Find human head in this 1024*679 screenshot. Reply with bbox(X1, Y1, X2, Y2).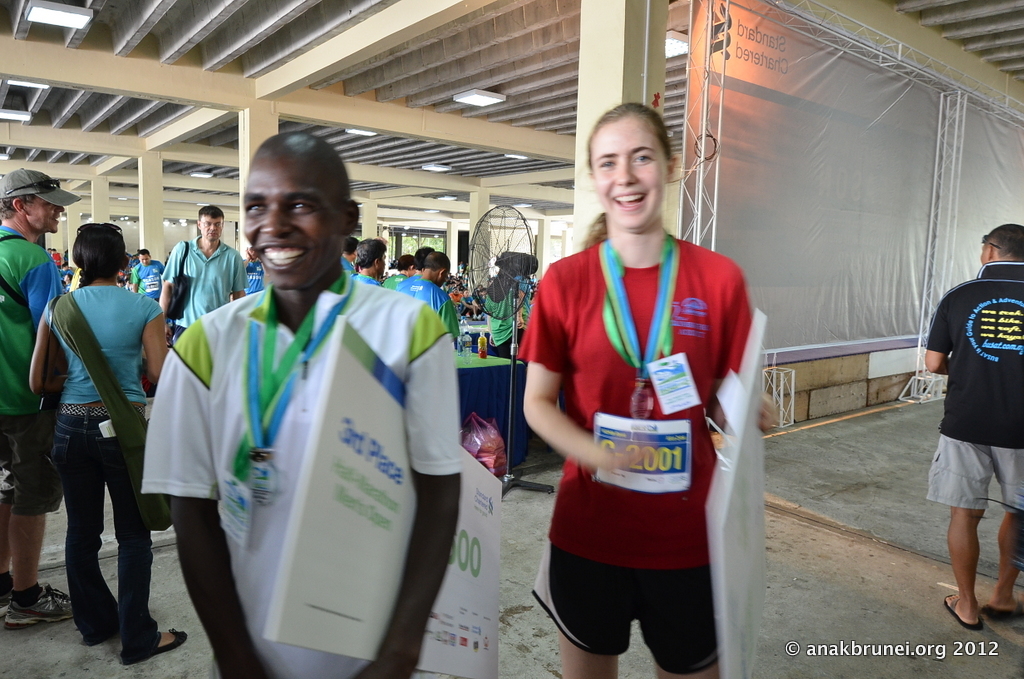
bbox(0, 169, 80, 233).
